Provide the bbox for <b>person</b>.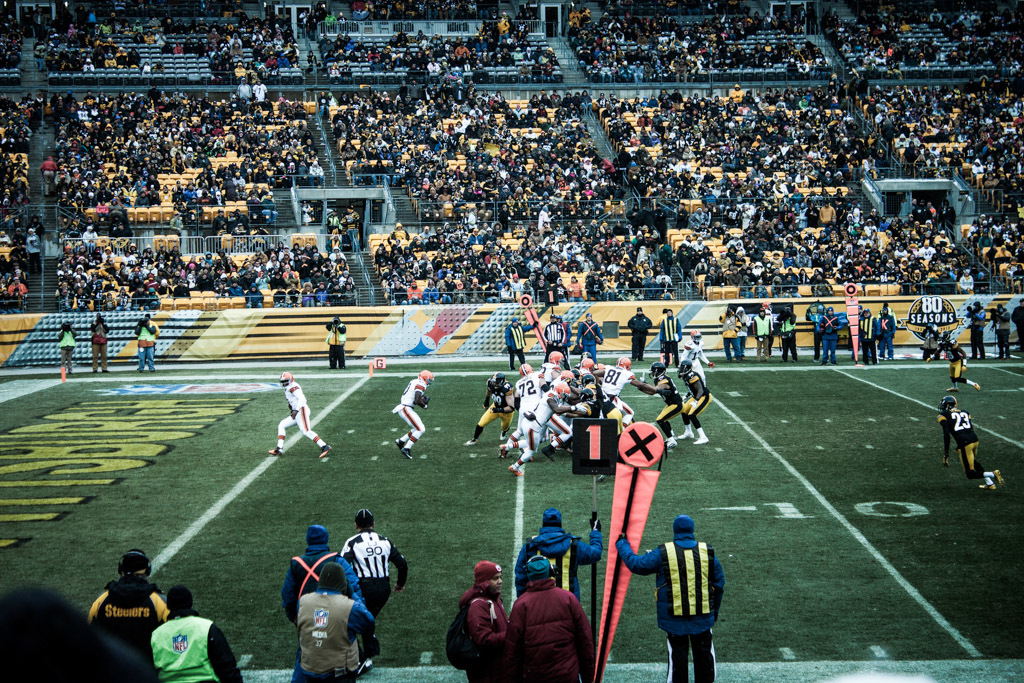
[575,309,607,362].
